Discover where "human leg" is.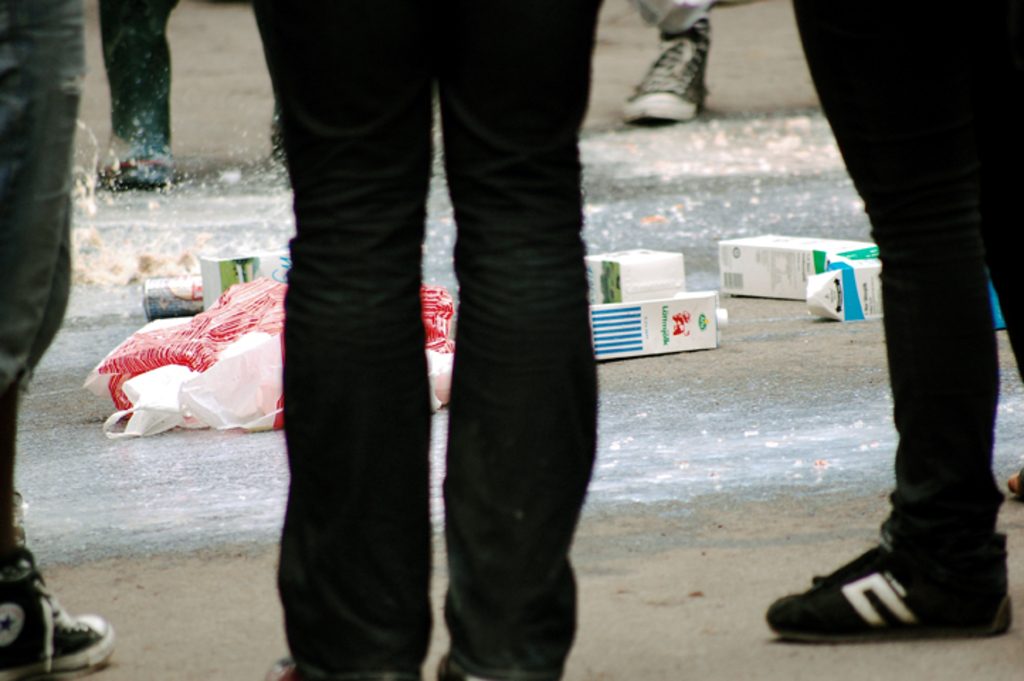
Discovered at {"x1": 0, "y1": 0, "x2": 112, "y2": 680}.
